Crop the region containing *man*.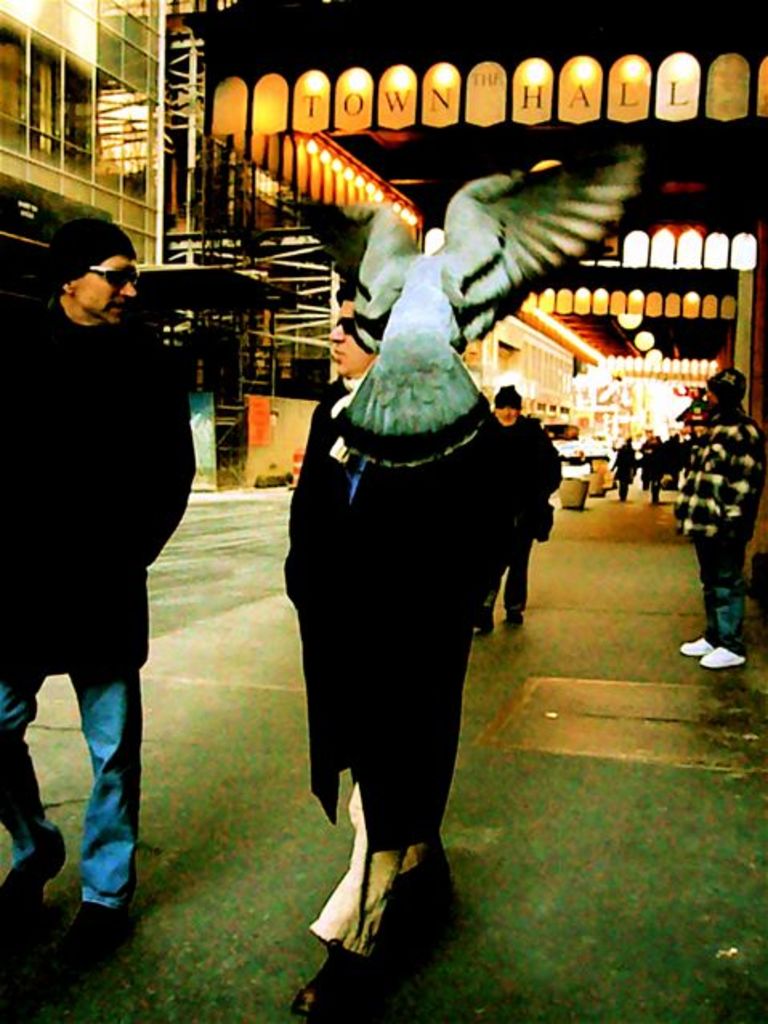
Crop region: <bbox>276, 279, 505, 1022</bbox>.
